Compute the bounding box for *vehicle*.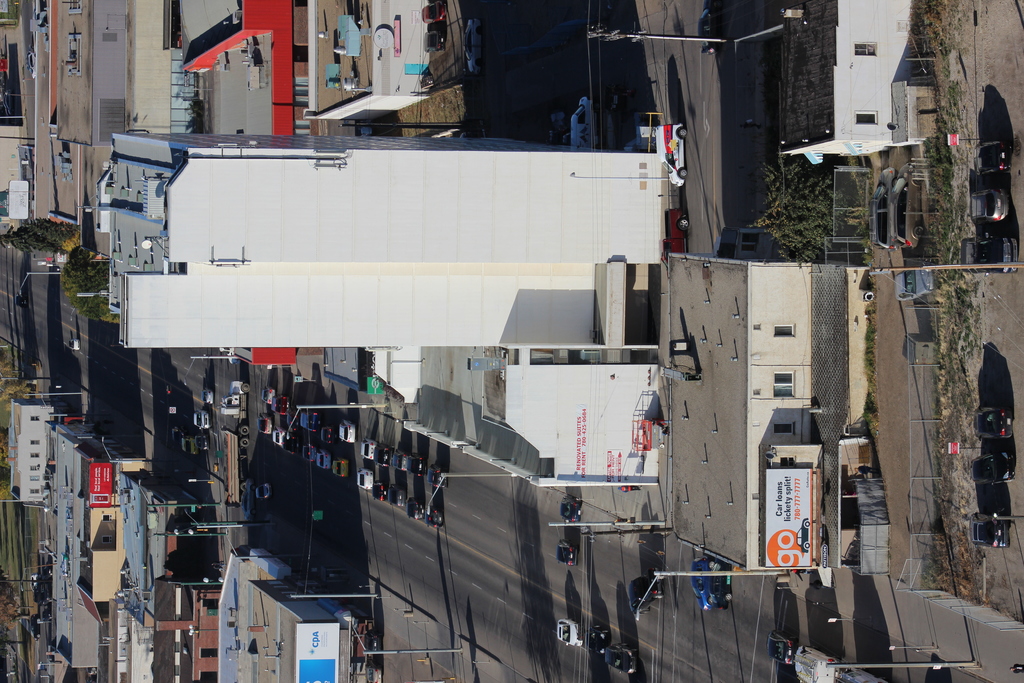
[left=373, top=478, right=388, bottom=502].
